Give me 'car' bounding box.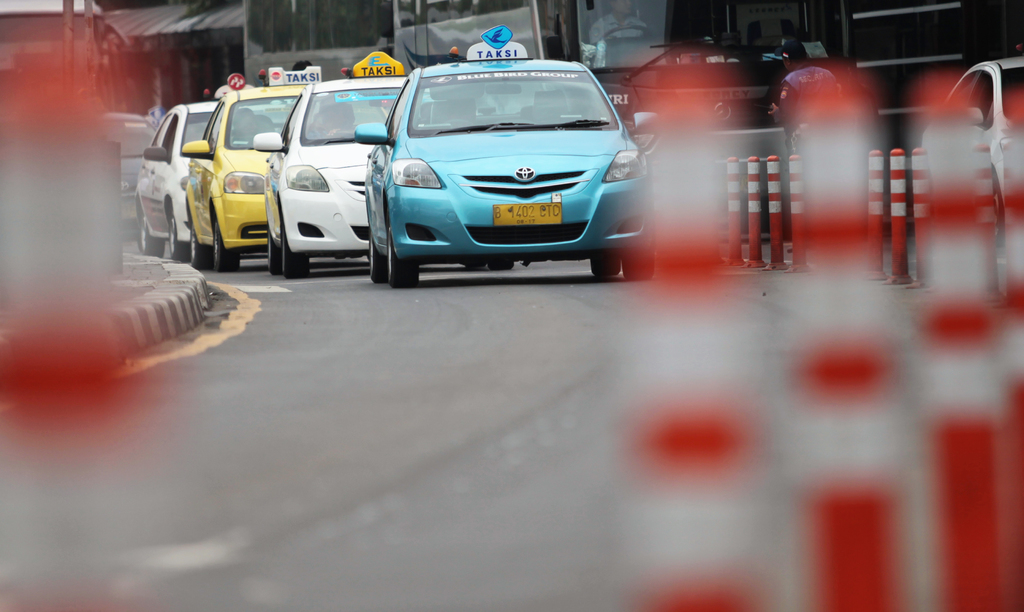
[left=177, top=60, right=350, bottom=266].
